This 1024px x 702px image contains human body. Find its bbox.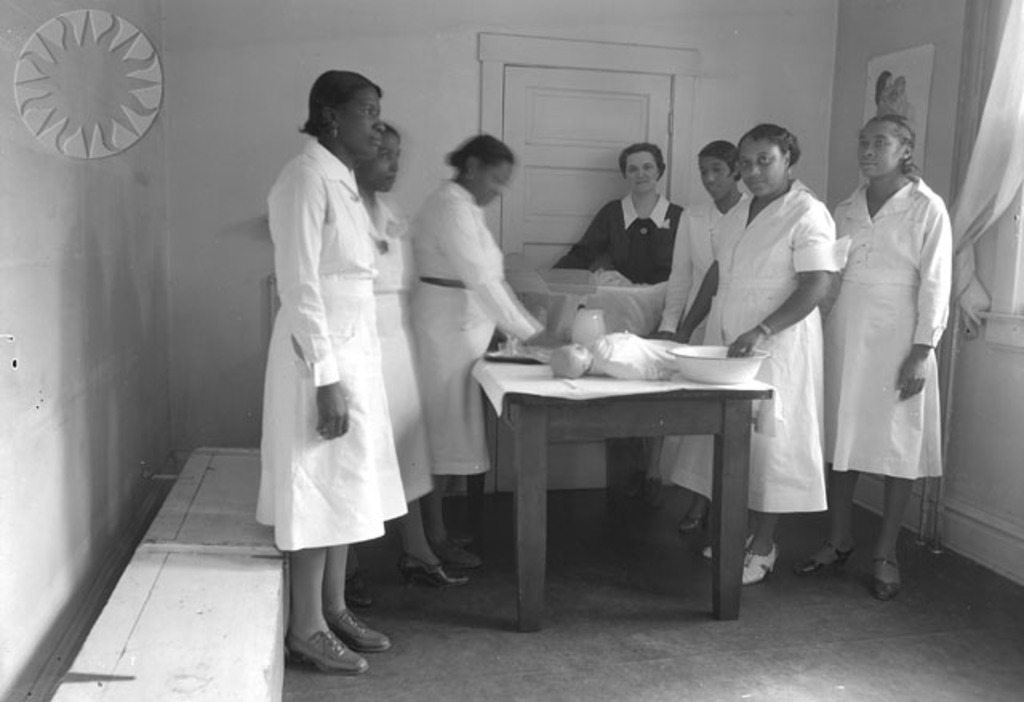
box(653, 139, 738, 337).
